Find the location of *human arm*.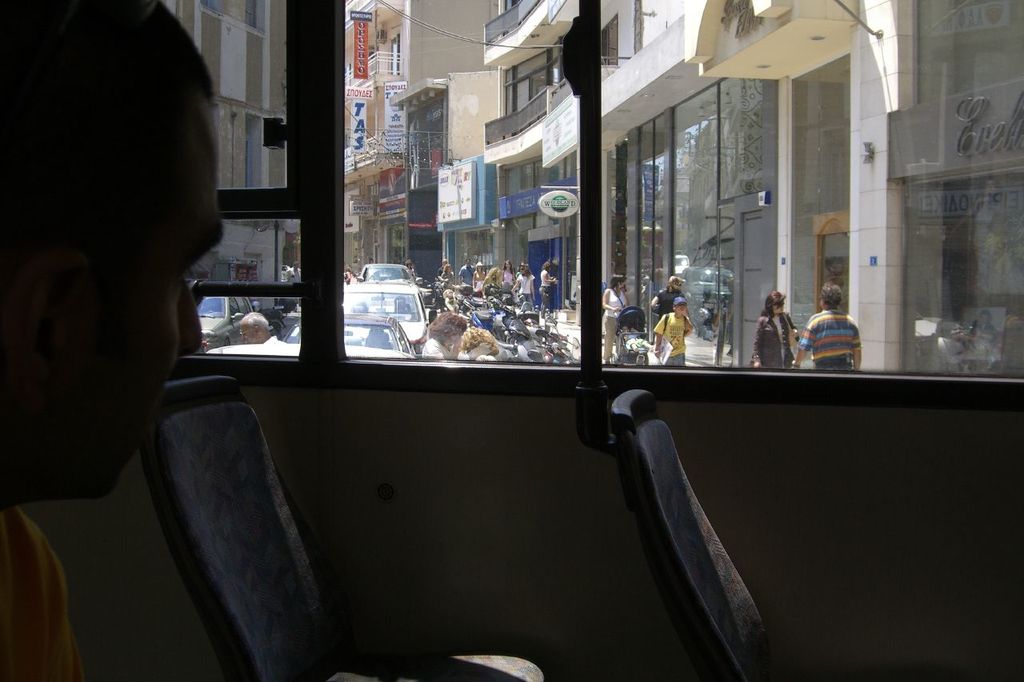
Location: BBox(458, 265, 464, 285).
